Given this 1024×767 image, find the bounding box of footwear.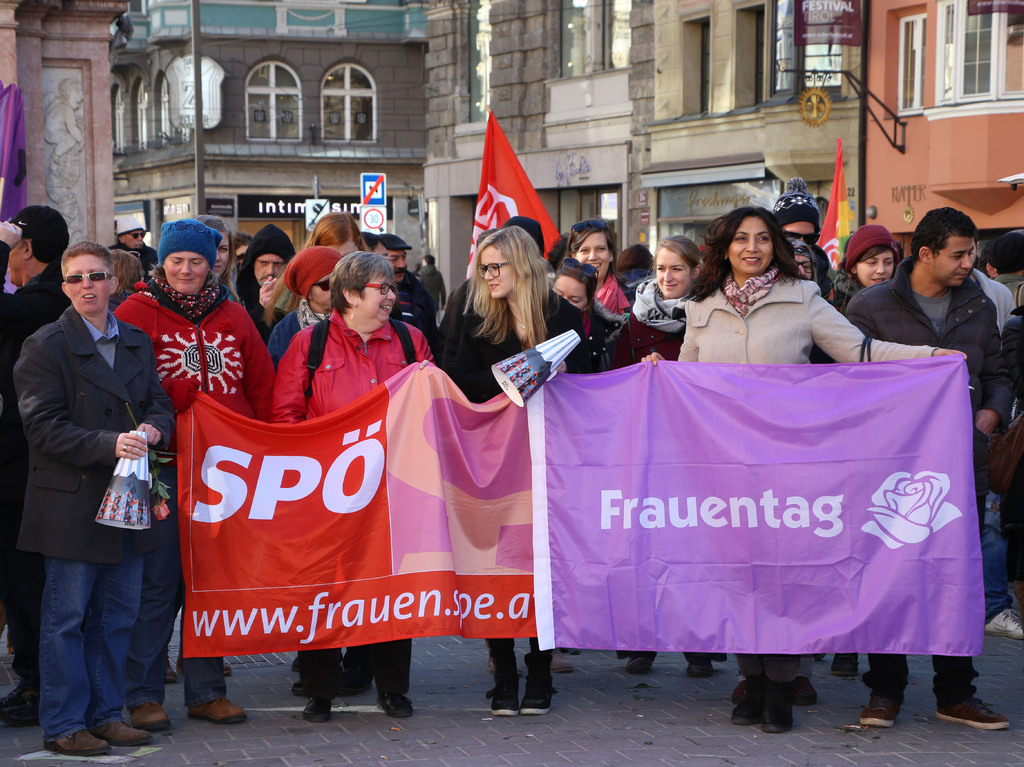
[left=129, top=697, right=170, bottom=730].
